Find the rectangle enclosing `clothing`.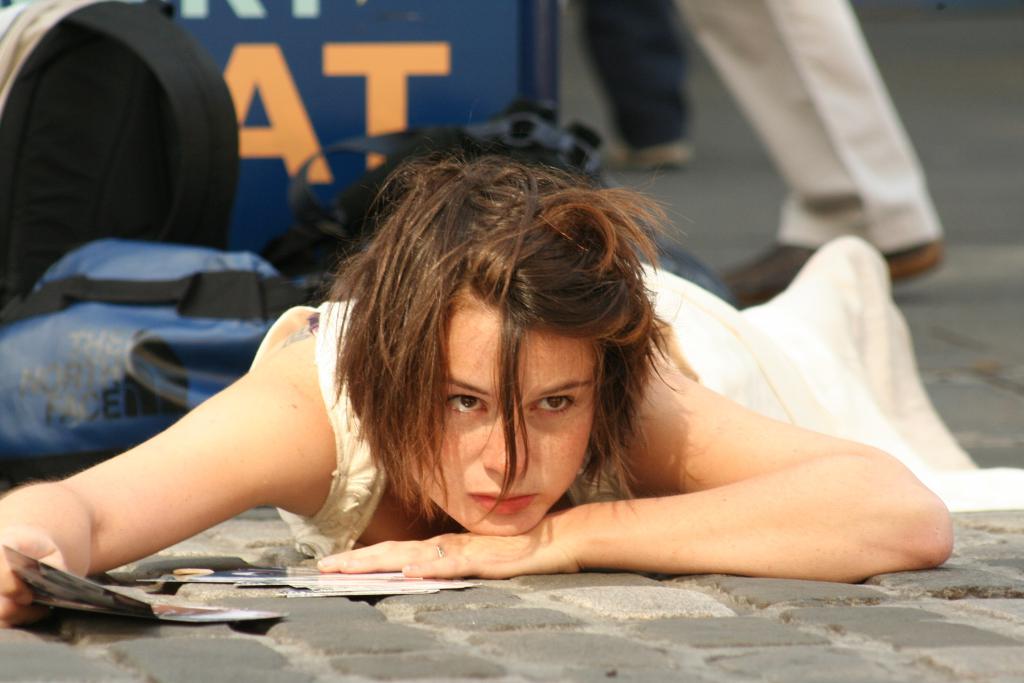
677/0/945/259.
